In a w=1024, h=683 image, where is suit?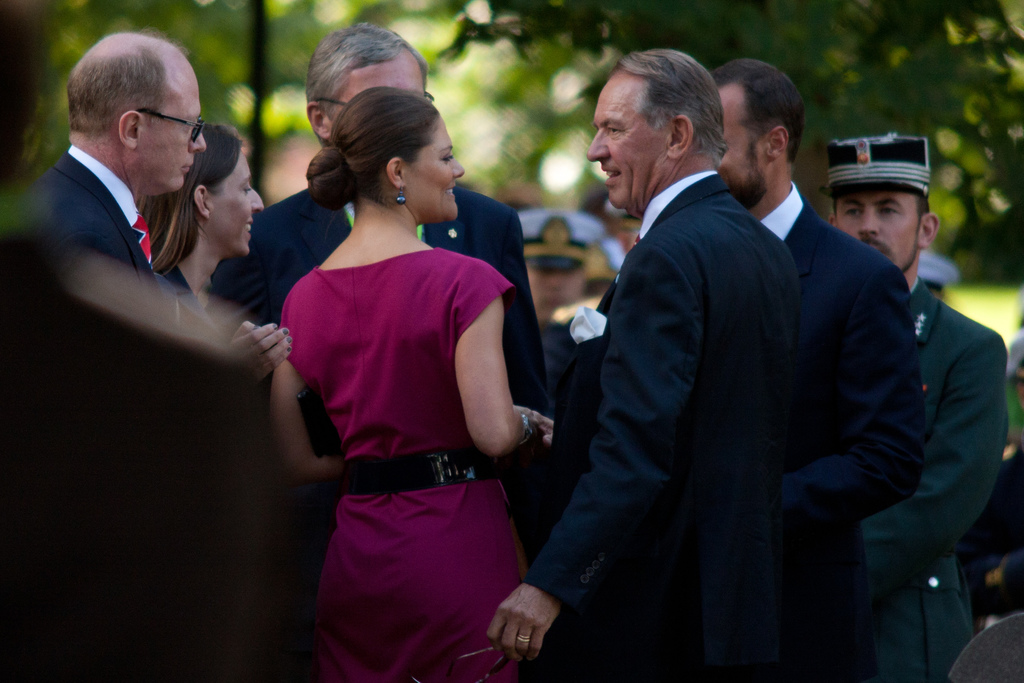
box=[789, 203, 924, 682].
